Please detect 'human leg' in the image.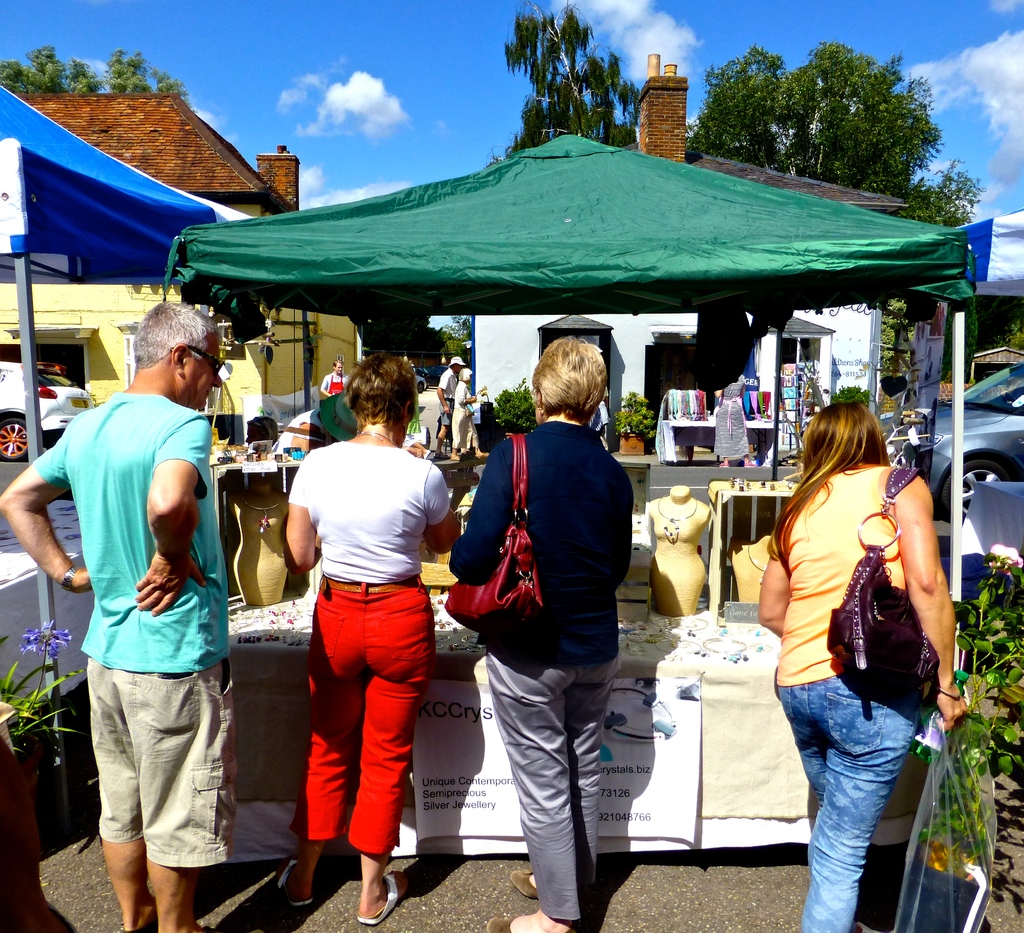
rect(92, 647, 143, 932).
